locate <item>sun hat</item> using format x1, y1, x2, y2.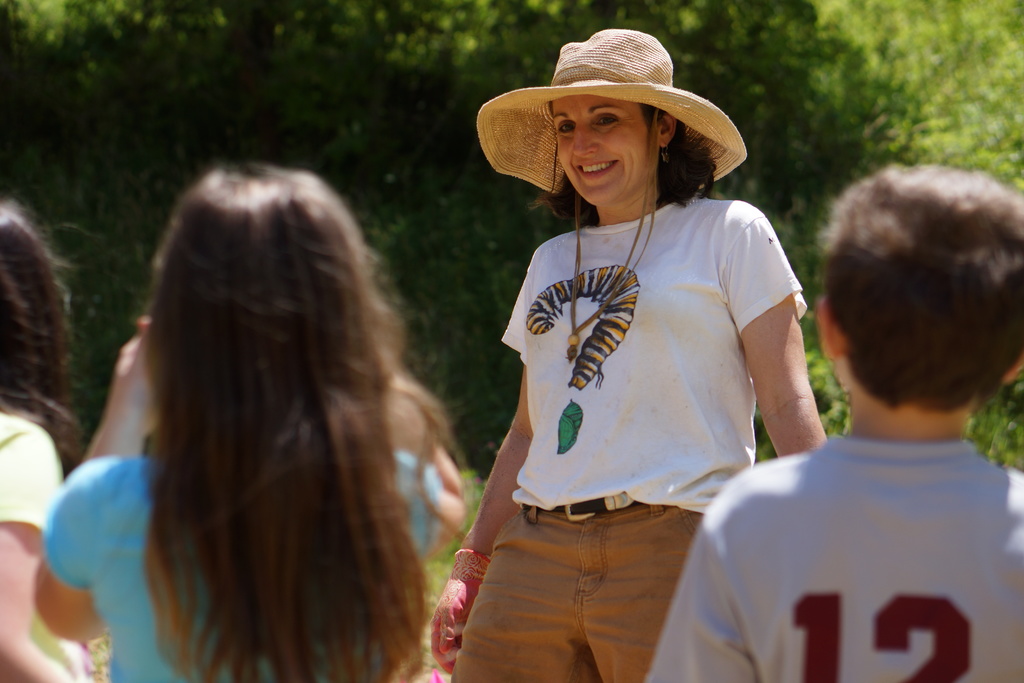
472, 26, 753, 218.
